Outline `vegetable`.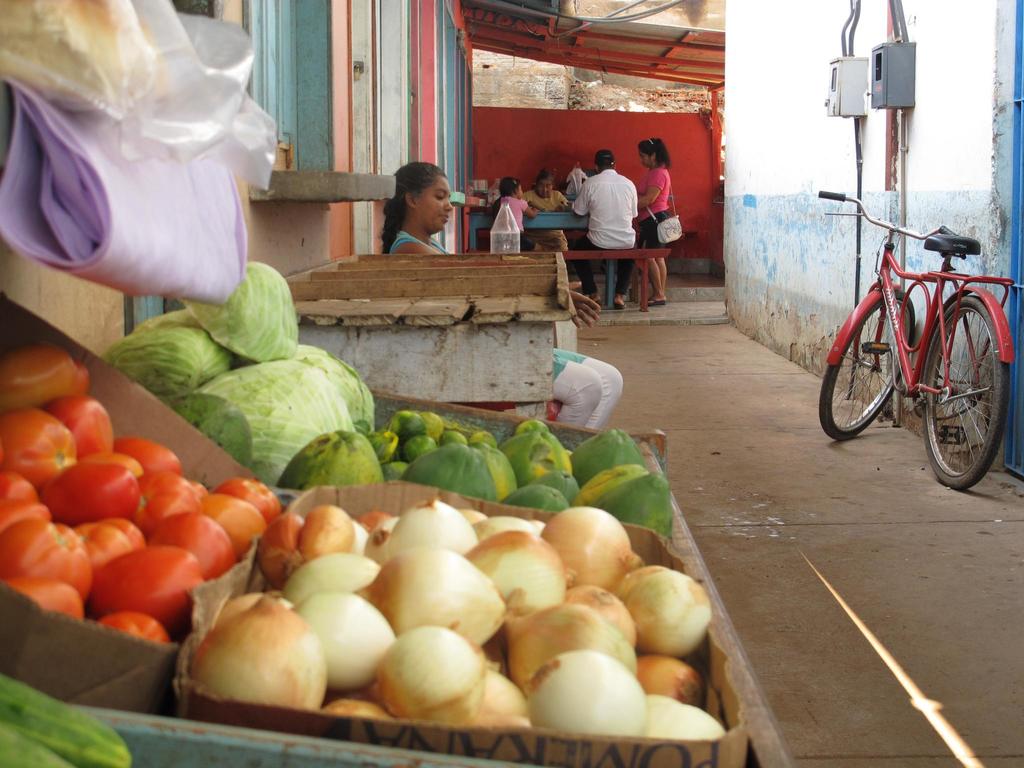
Outline: box=[175, 266, 296, 365].
